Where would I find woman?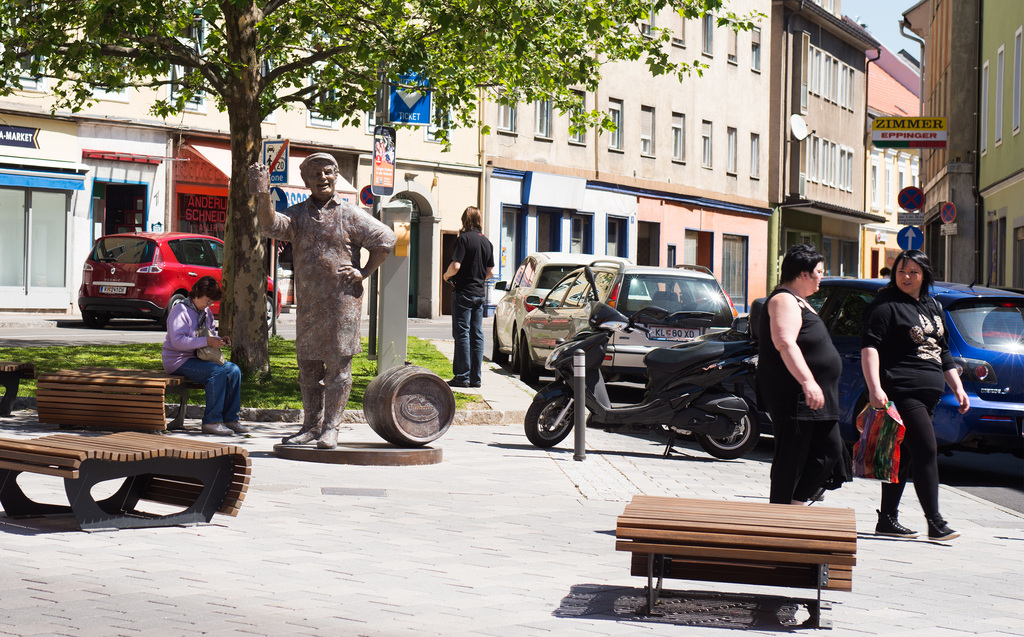
At [163, 275, 252, 433].
